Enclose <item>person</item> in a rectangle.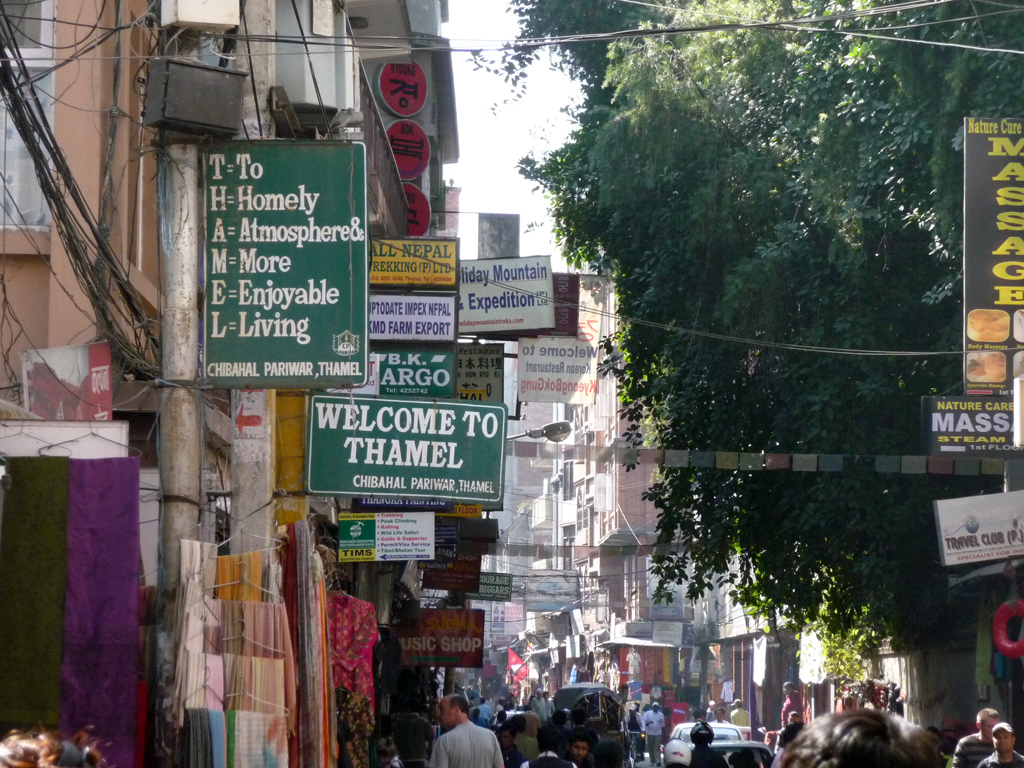
778/682/810/729.
